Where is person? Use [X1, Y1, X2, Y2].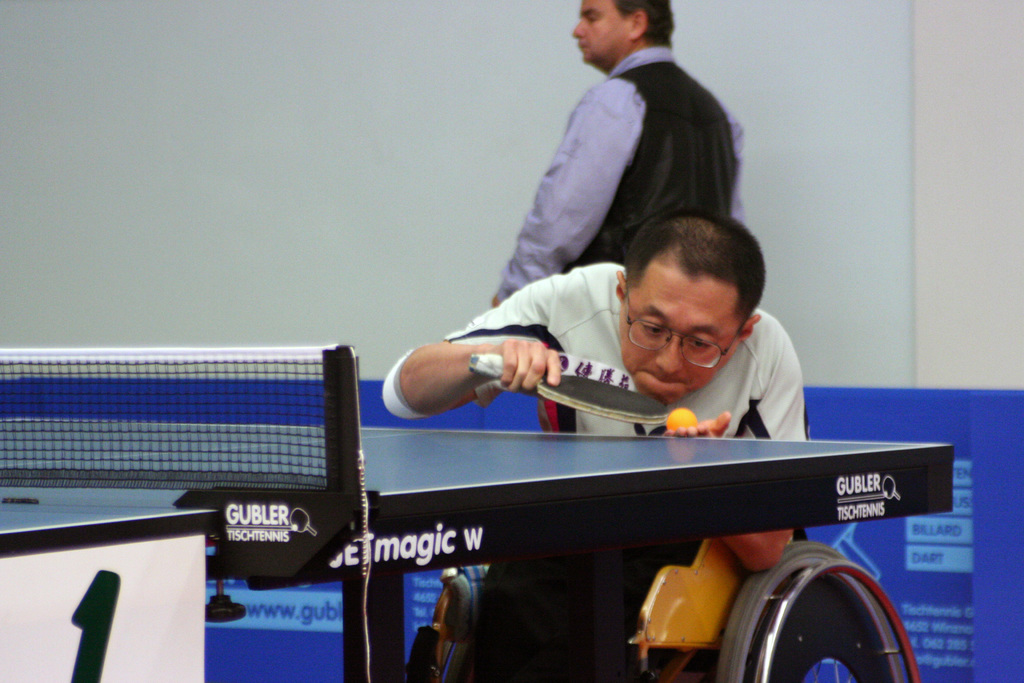
[378, 210, 810, 682].
